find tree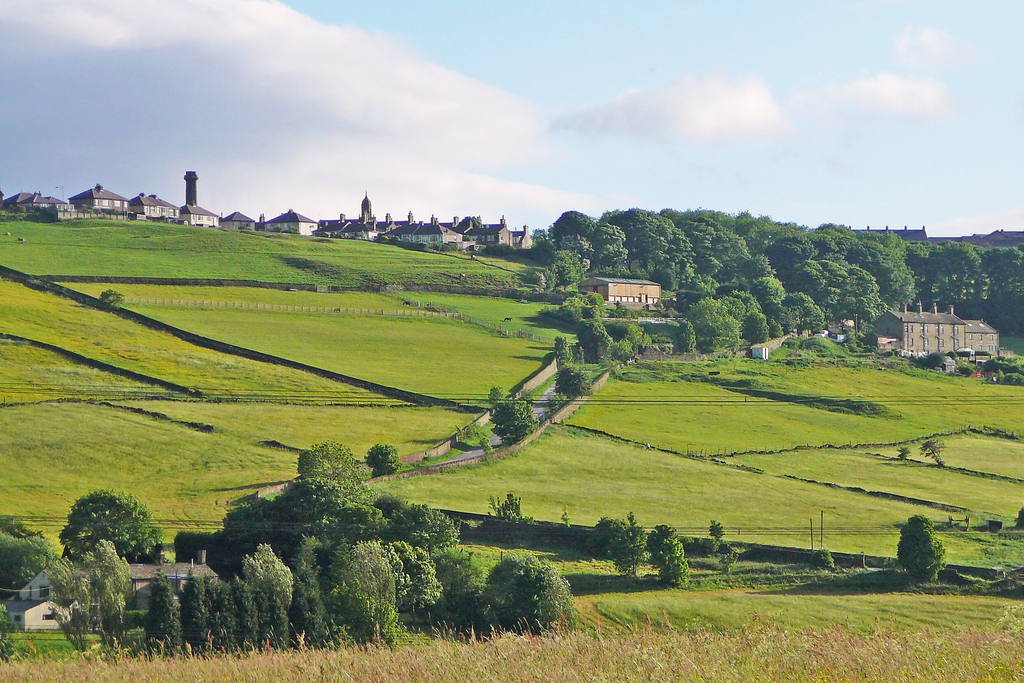
select_region(896, 508, 948, 585)
